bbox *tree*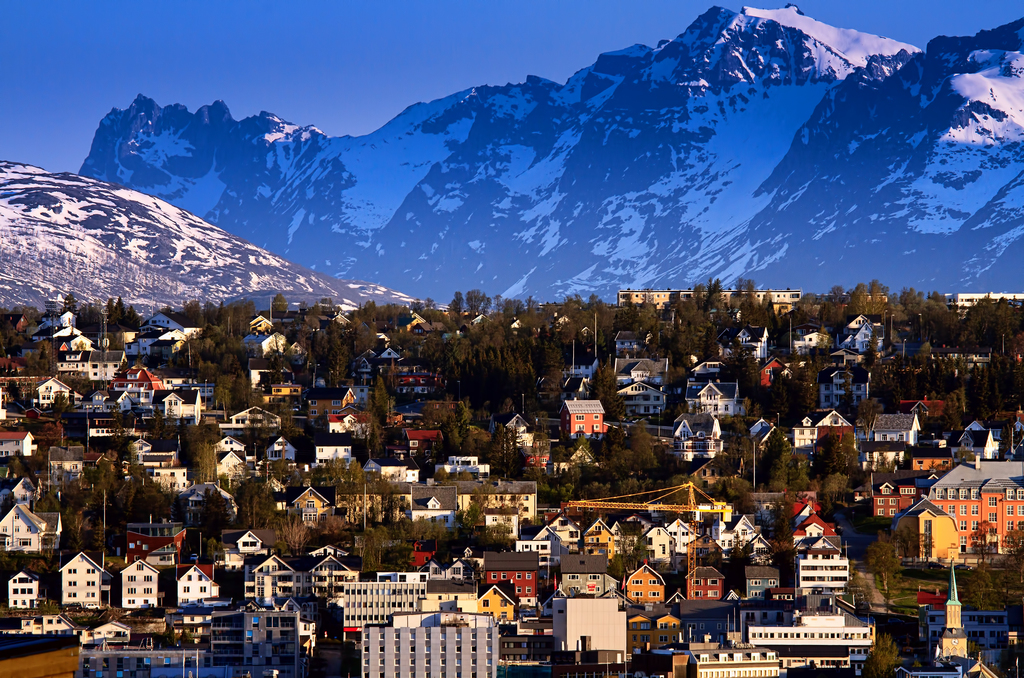
box=[316, 511, 343, 542]
